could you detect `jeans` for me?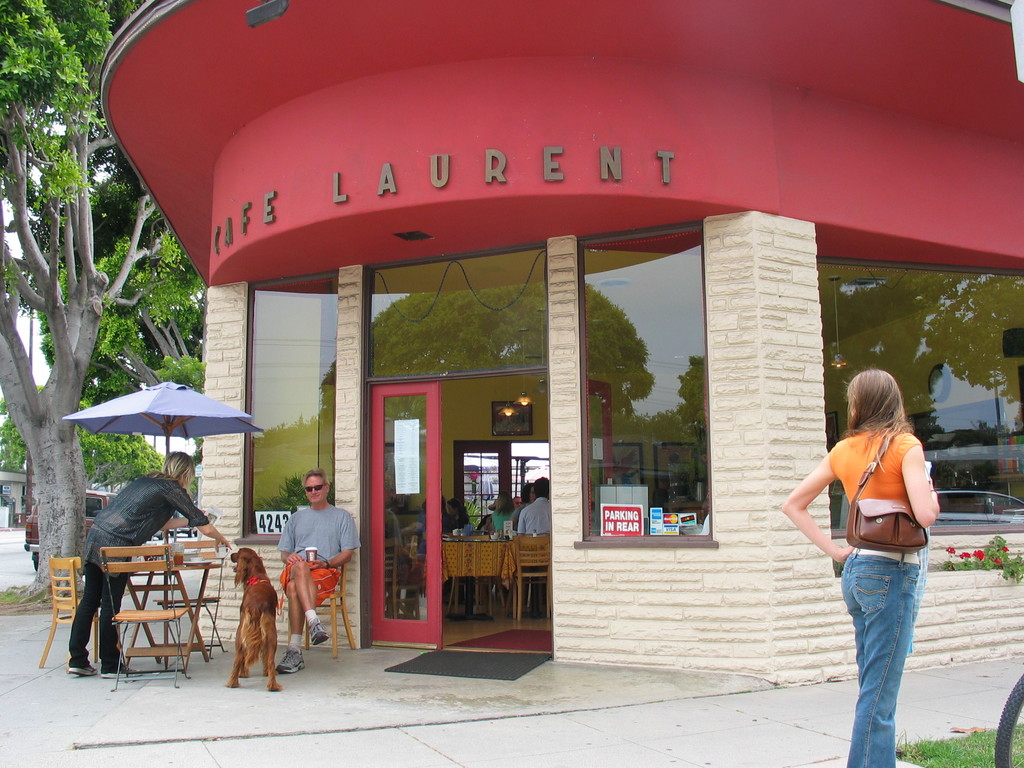
Detection result: BBox(67, 471, 216, 552).
